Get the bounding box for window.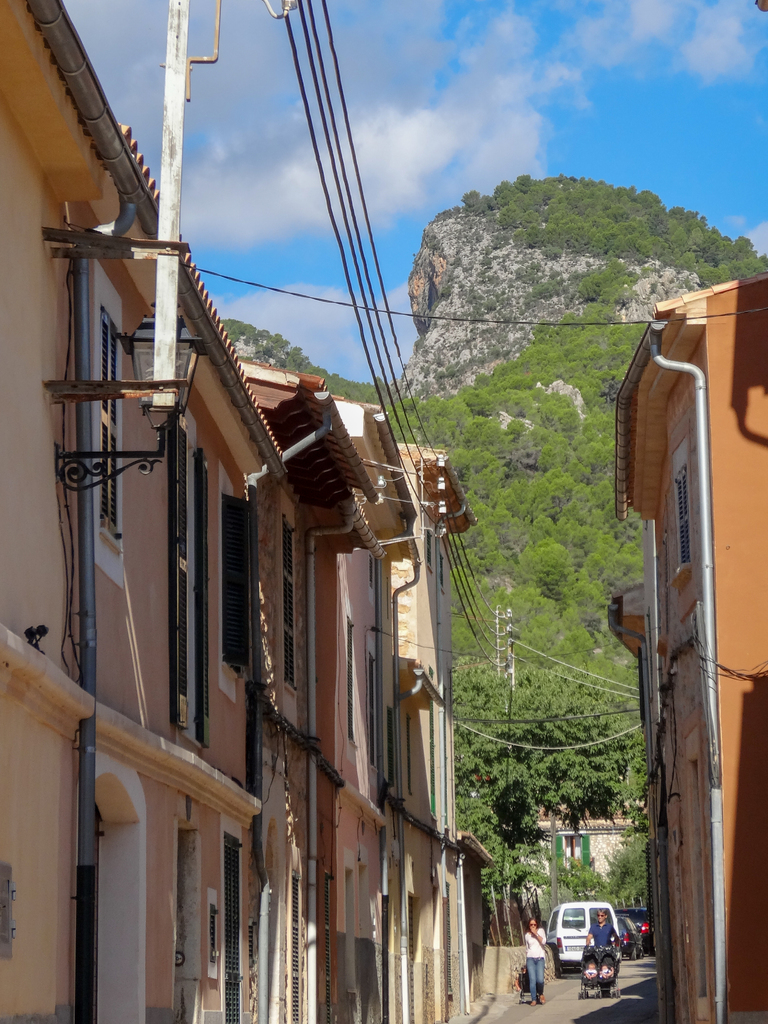
388,715,393,780.
